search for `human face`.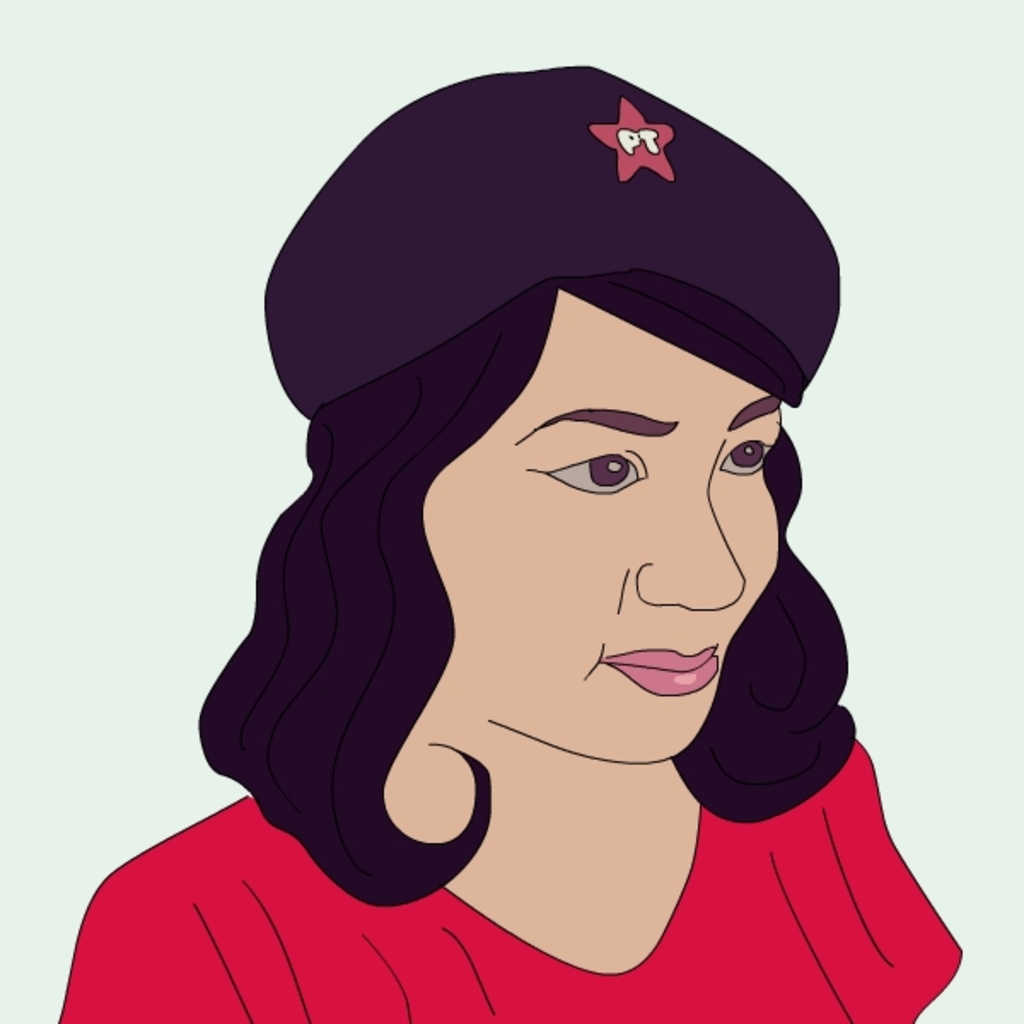
Found at rect(422, 288, 780, 765).
